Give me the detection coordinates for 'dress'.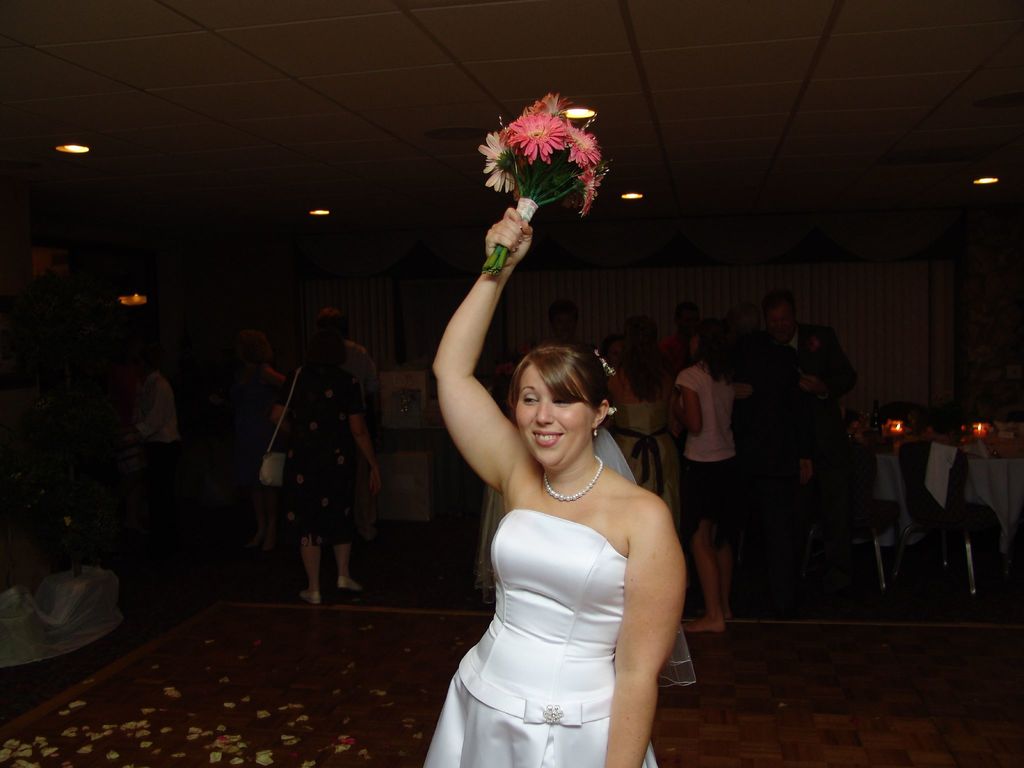
x1=607, y1=398, x2=684, y2=524.
